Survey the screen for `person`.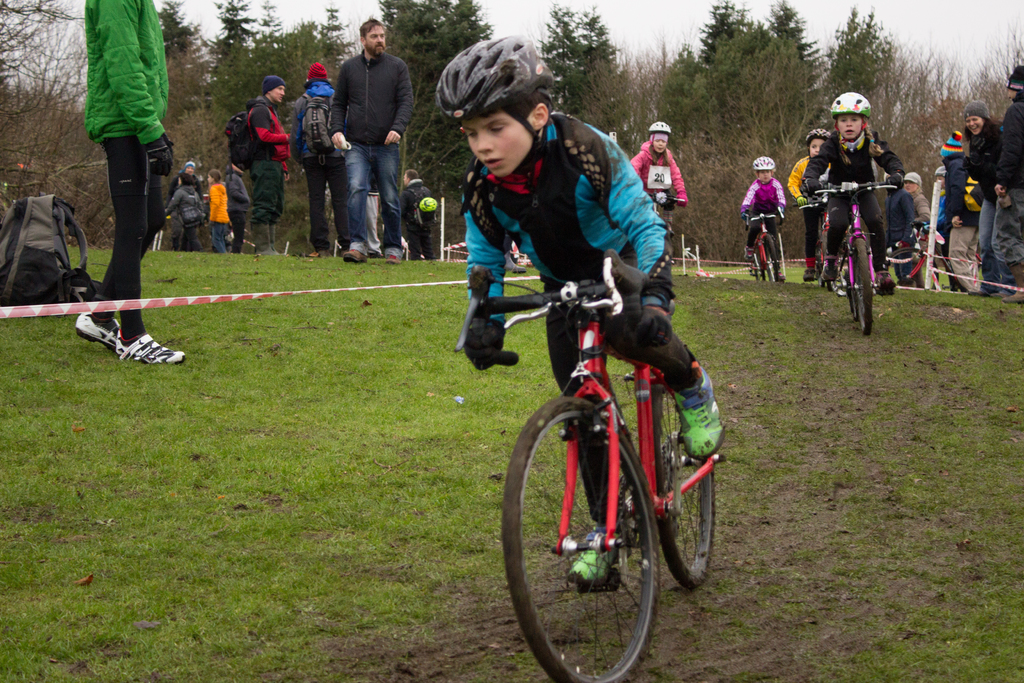
Survey found: <box>325,19,417,263</box>.
